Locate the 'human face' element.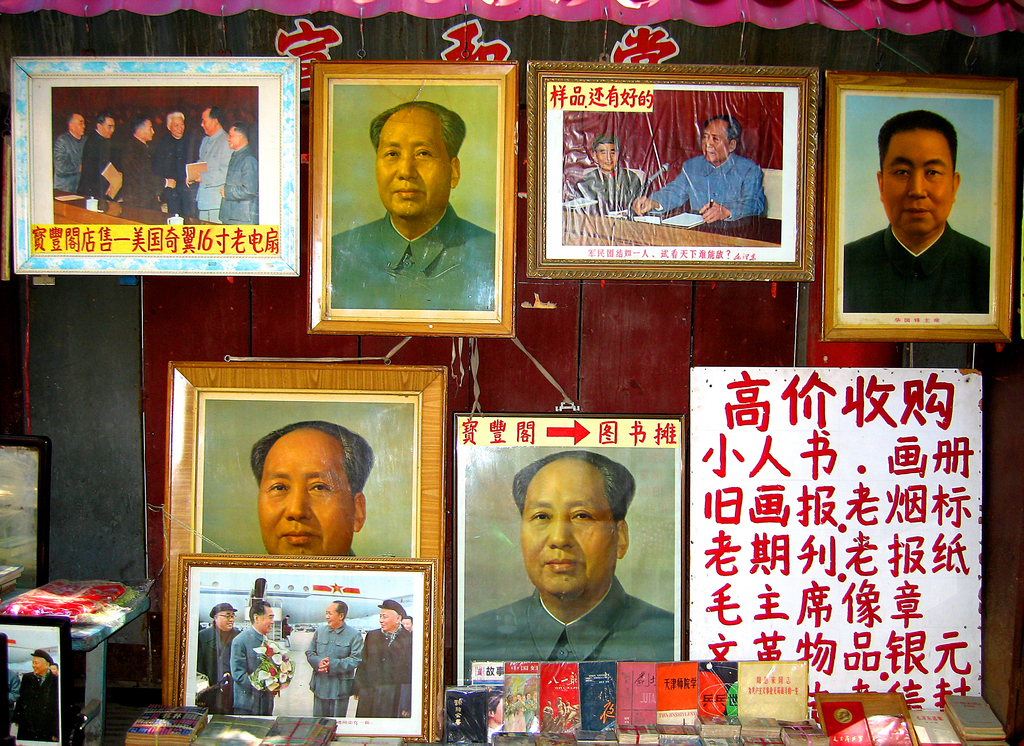
Element bbox: bbox=[260, 608, 278, 637].
